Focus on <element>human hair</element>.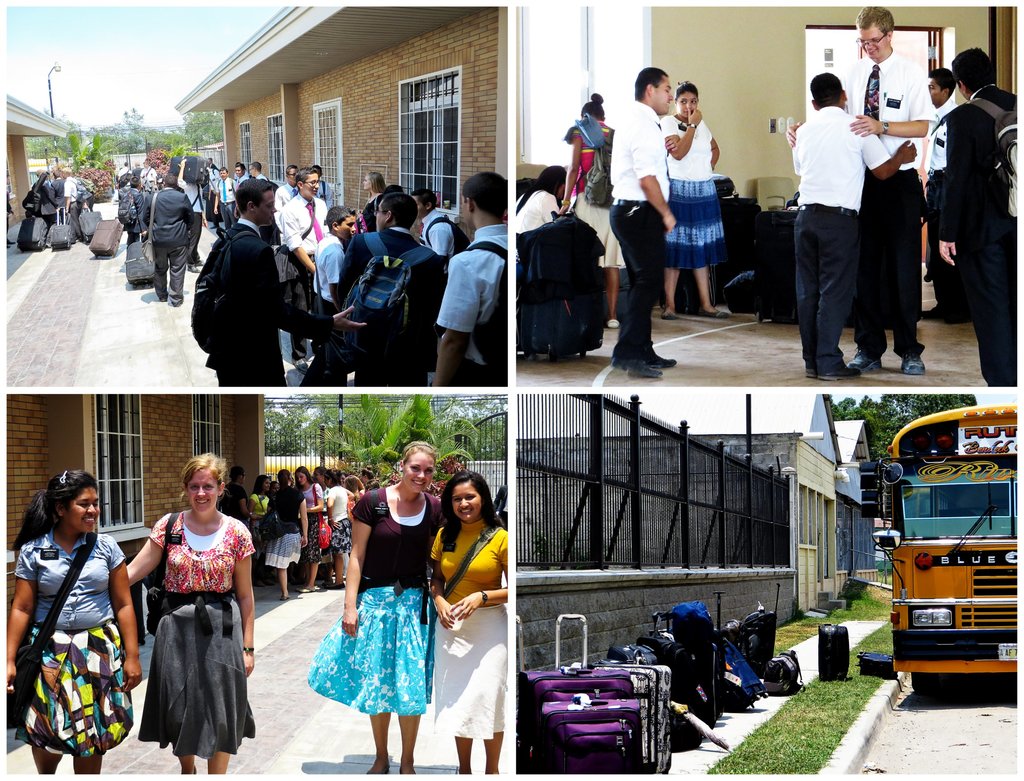
Focused at (x1=461, y1=167, x2=503, y2=223).
